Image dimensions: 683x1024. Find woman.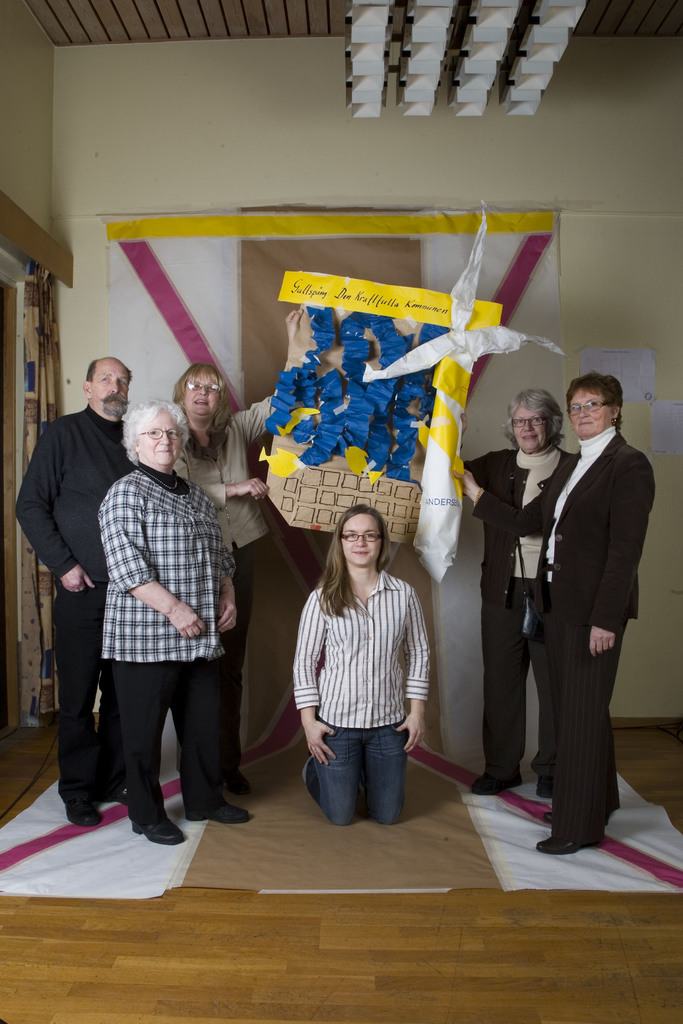
157,307,311,788.
